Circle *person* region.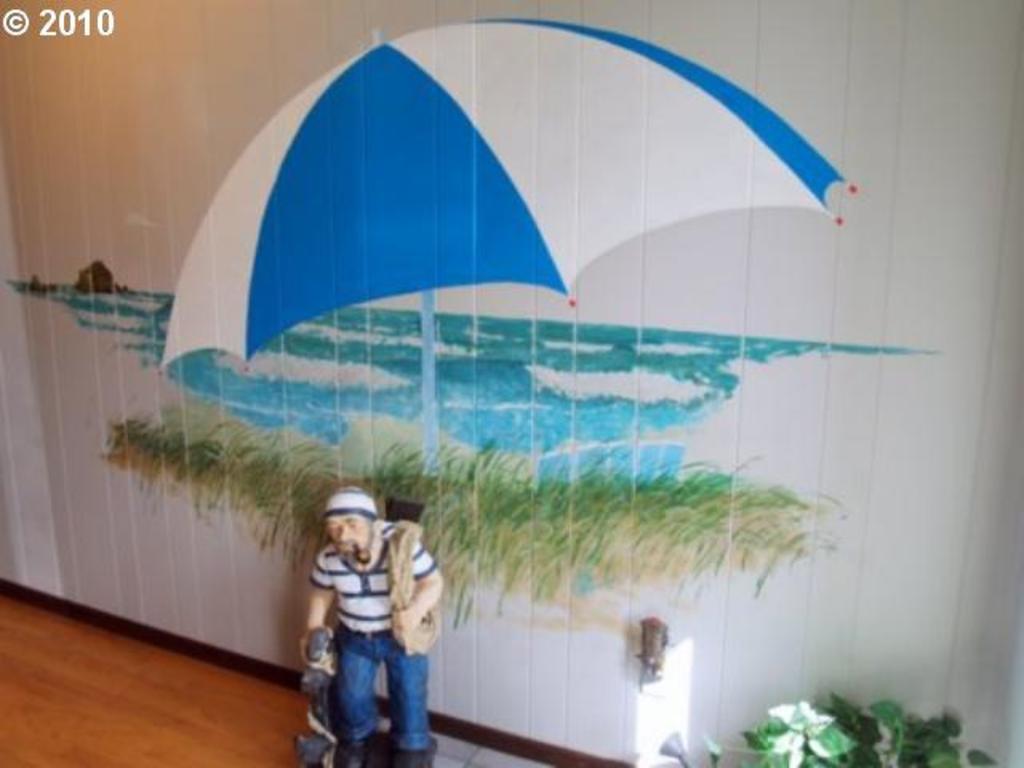
Region: {"x1": 307, "y1": 488, "x2": 438, "y2": 766}.
